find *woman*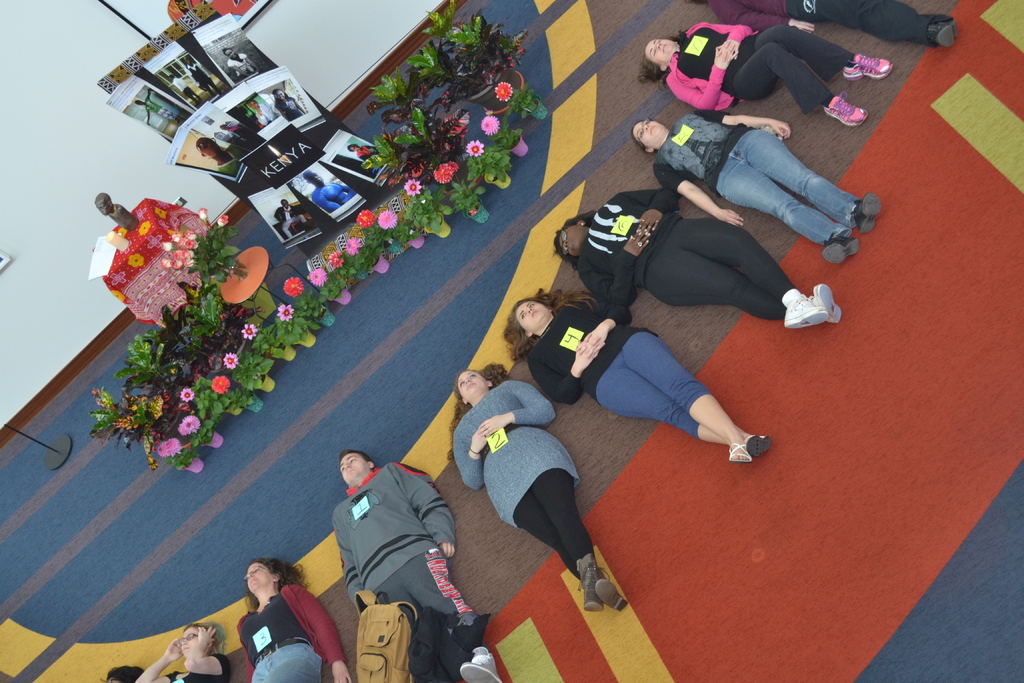
{"left": 445, "top": 363, "right": 634, "bottom": 614}
